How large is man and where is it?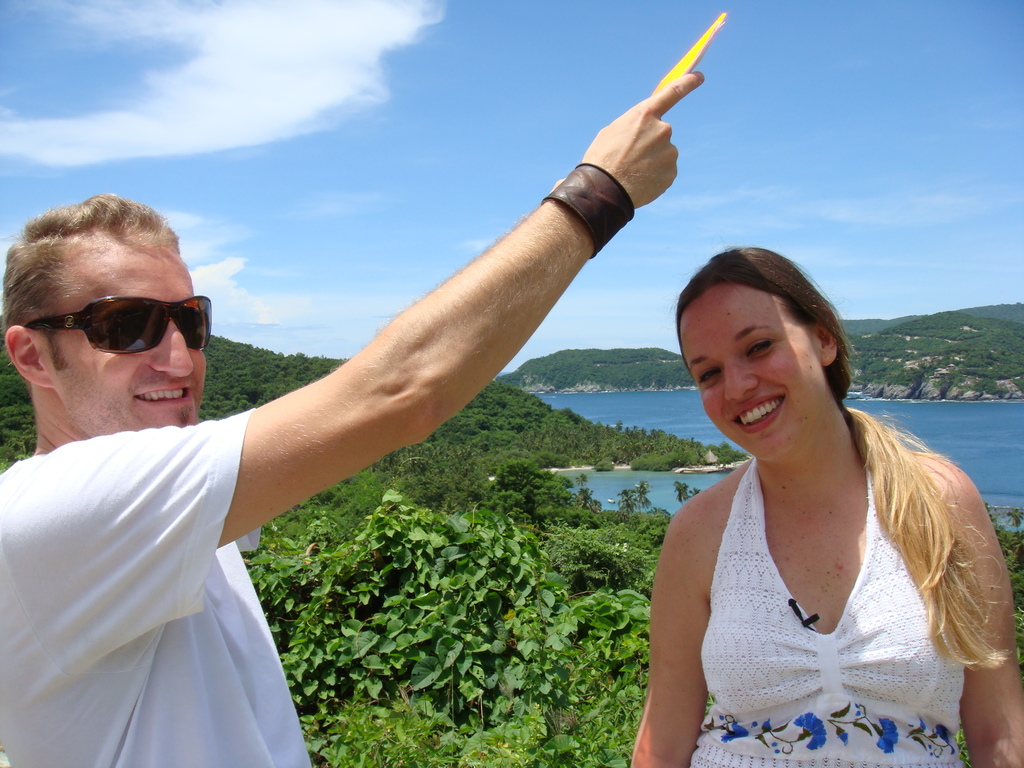
Bounding box: crop(79, 71, 754, 767).
